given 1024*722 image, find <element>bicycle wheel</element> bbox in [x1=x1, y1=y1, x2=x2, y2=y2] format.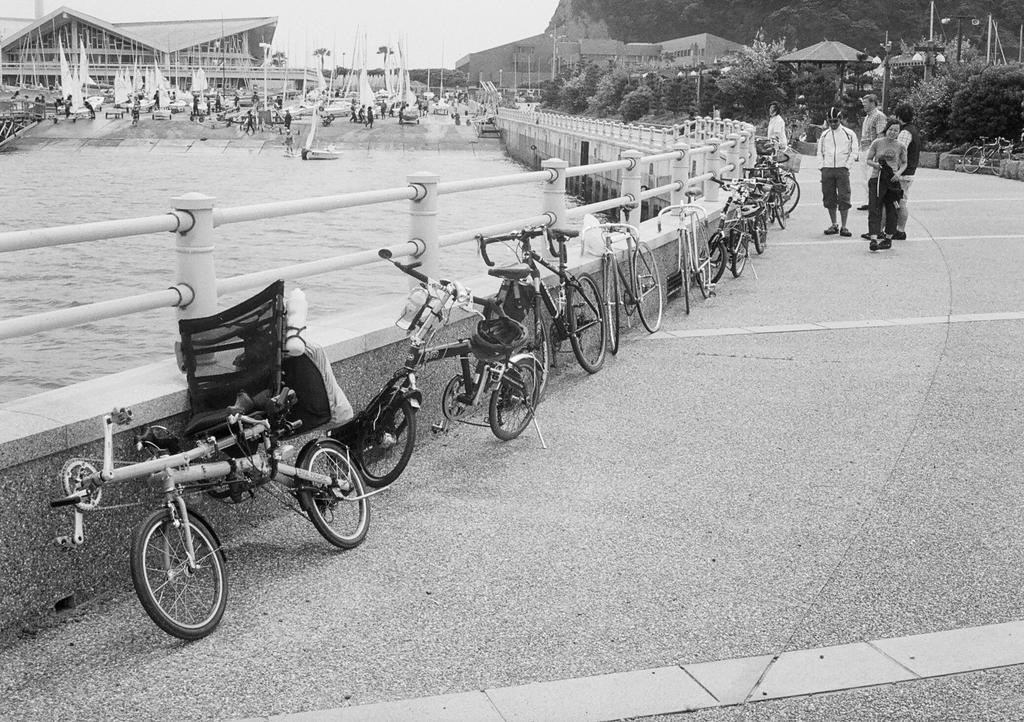
[x1=630, y1=243, x2=665, y2=334].
